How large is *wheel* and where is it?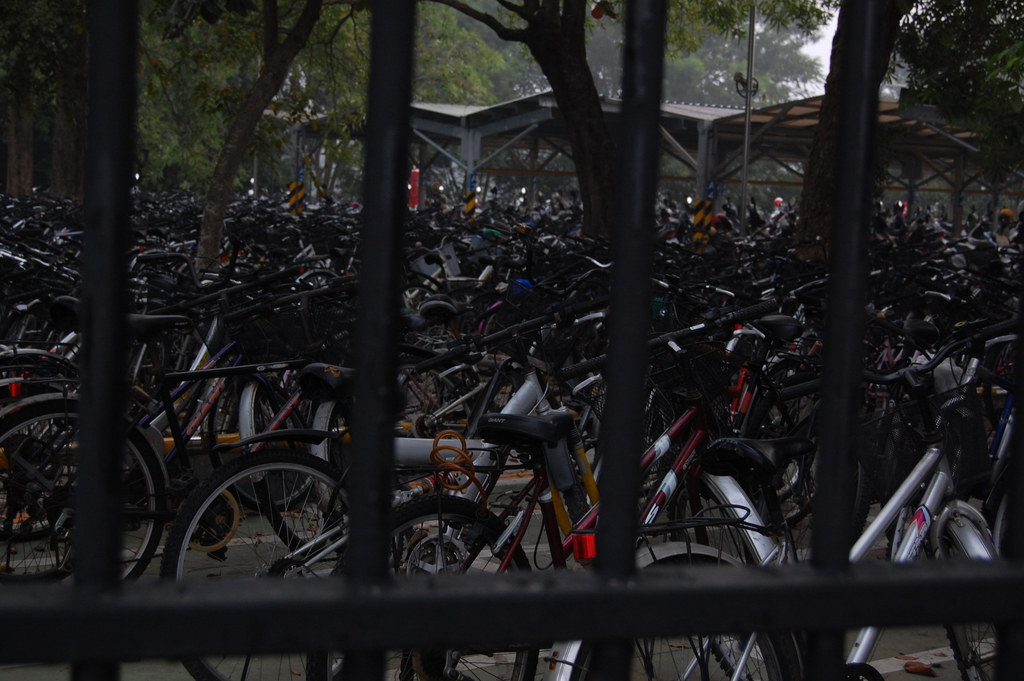
Bounding box: [left=17, top=396, right=168, bottom=574].
